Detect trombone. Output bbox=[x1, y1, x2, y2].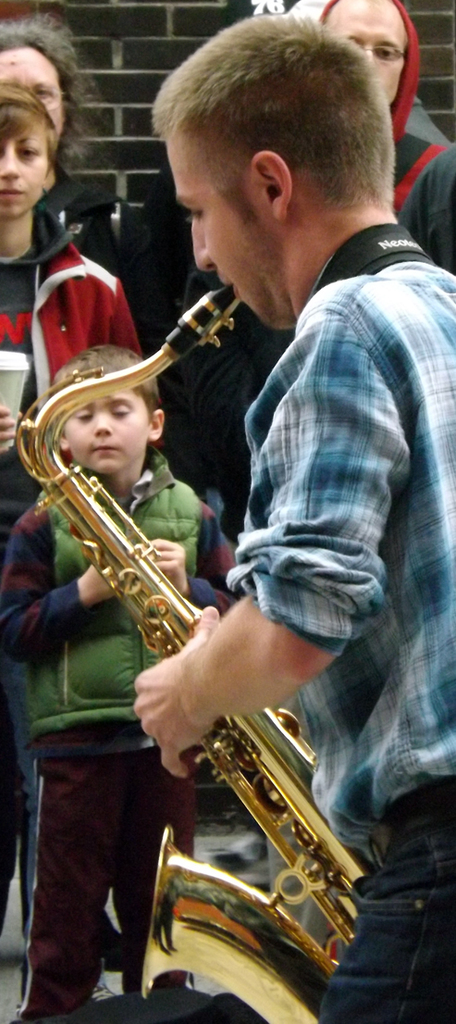
bbox=[22, 254, 374, 982].
